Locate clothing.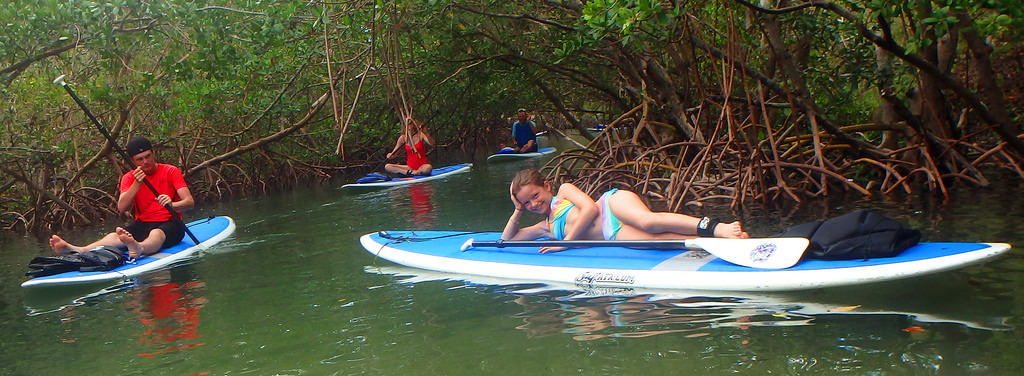
Bounding box: {"x1": 540, "y1": 180, "x2": 637, "y2": 245}.
